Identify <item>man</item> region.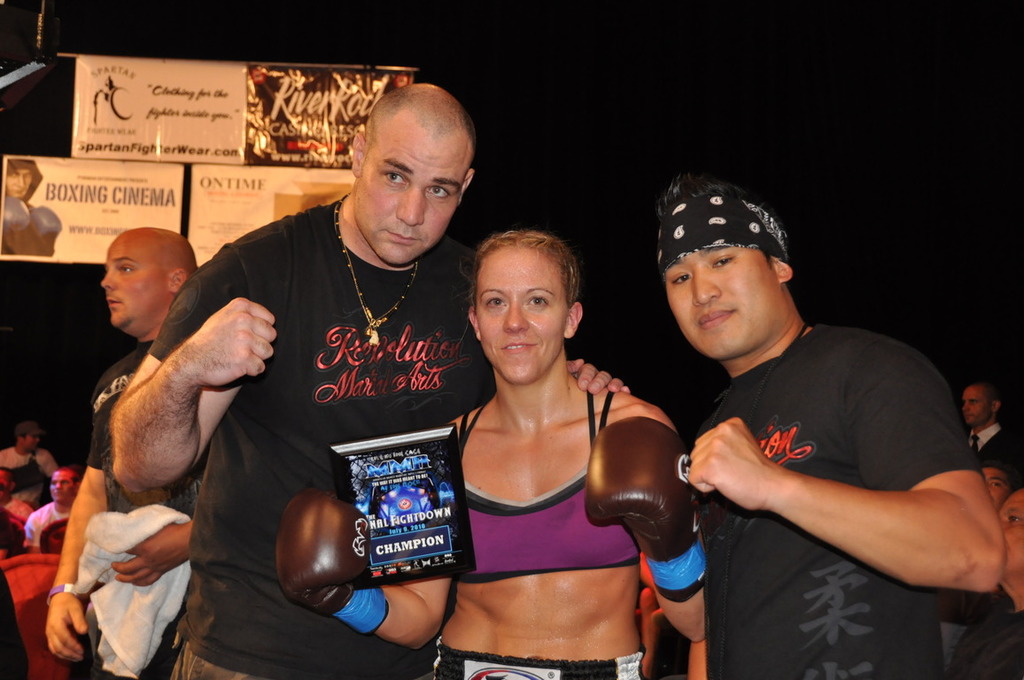
Region: 2,156,60,259.
